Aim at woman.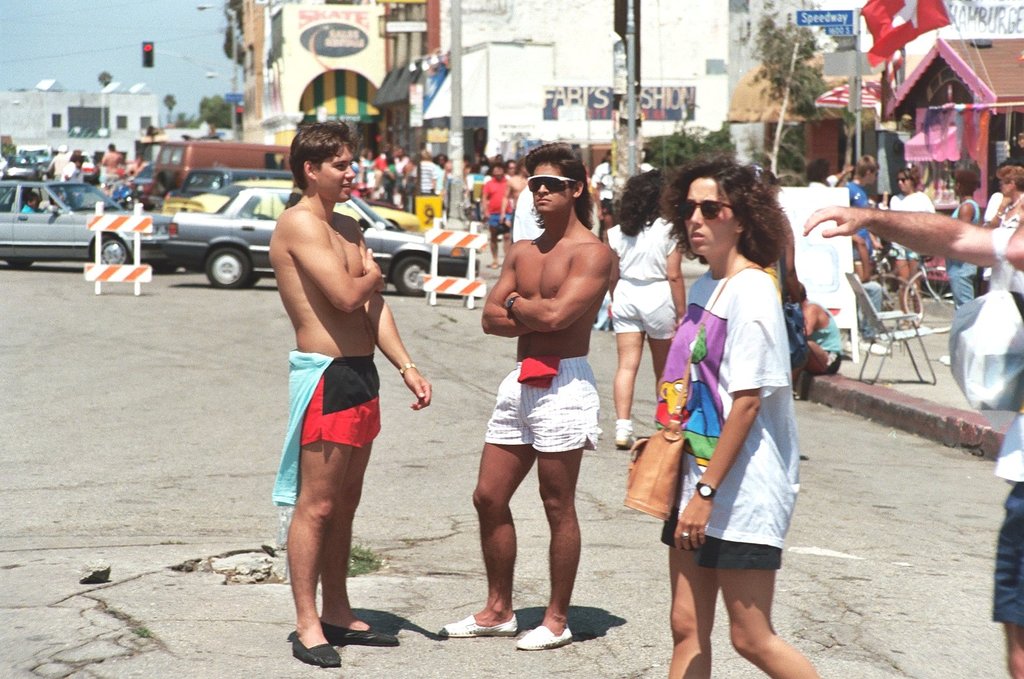
Aimed at 361:151:376:199.
